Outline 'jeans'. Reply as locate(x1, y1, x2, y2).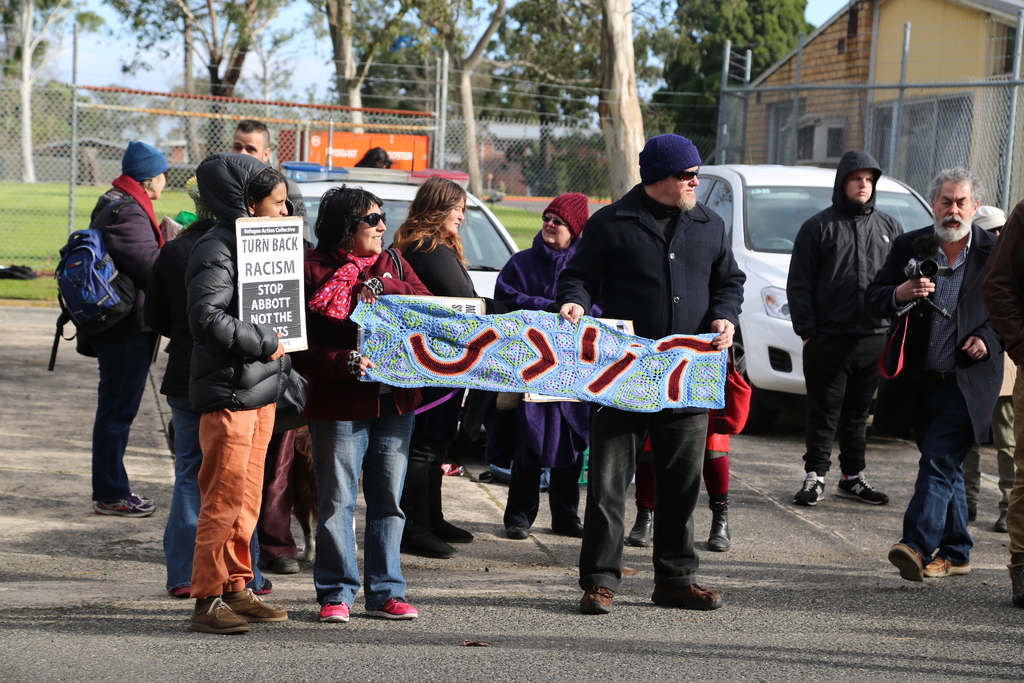
locate(301, 399, 409, 636).
